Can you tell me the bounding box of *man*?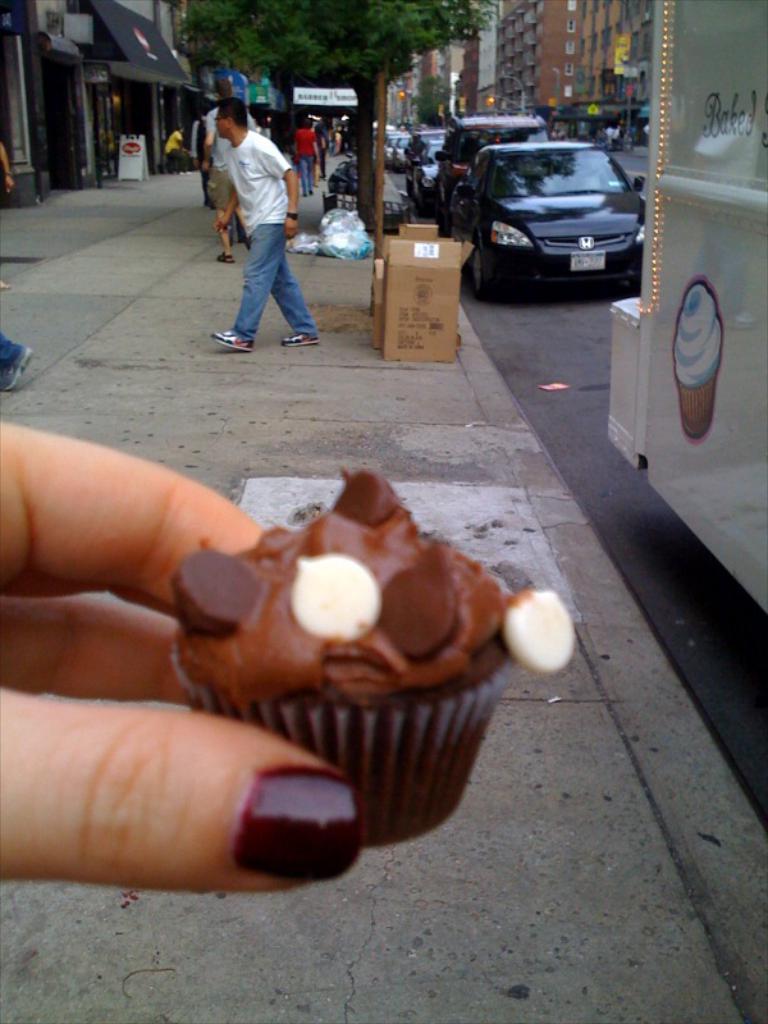
bbox=(201, 70, 260, 255).
